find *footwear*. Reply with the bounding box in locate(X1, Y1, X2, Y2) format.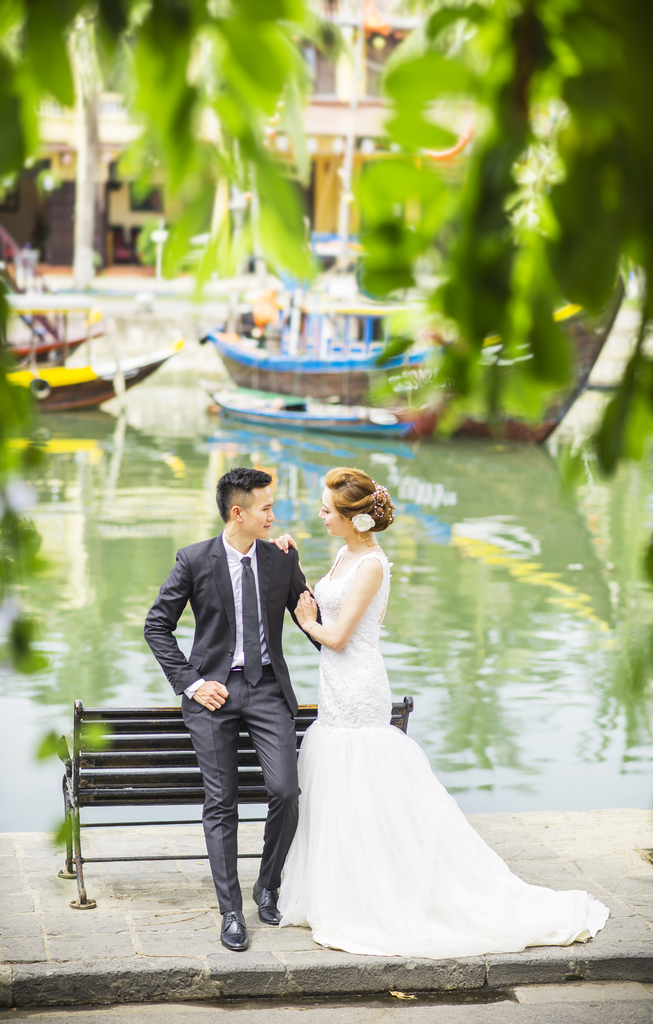
locate(252, 886, 280, 920).
